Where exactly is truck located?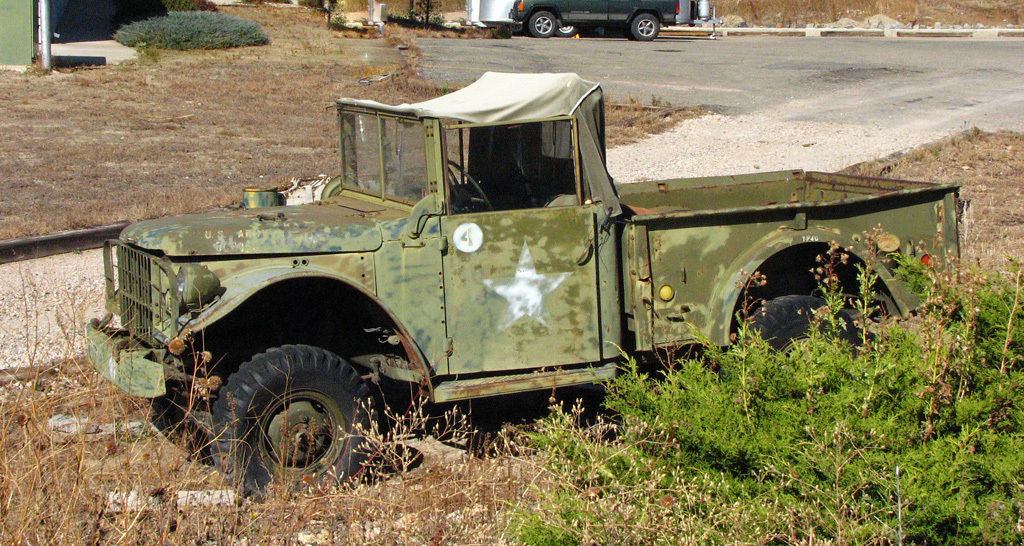
Its bounding box is bbox(90, 74, 947, 471).
